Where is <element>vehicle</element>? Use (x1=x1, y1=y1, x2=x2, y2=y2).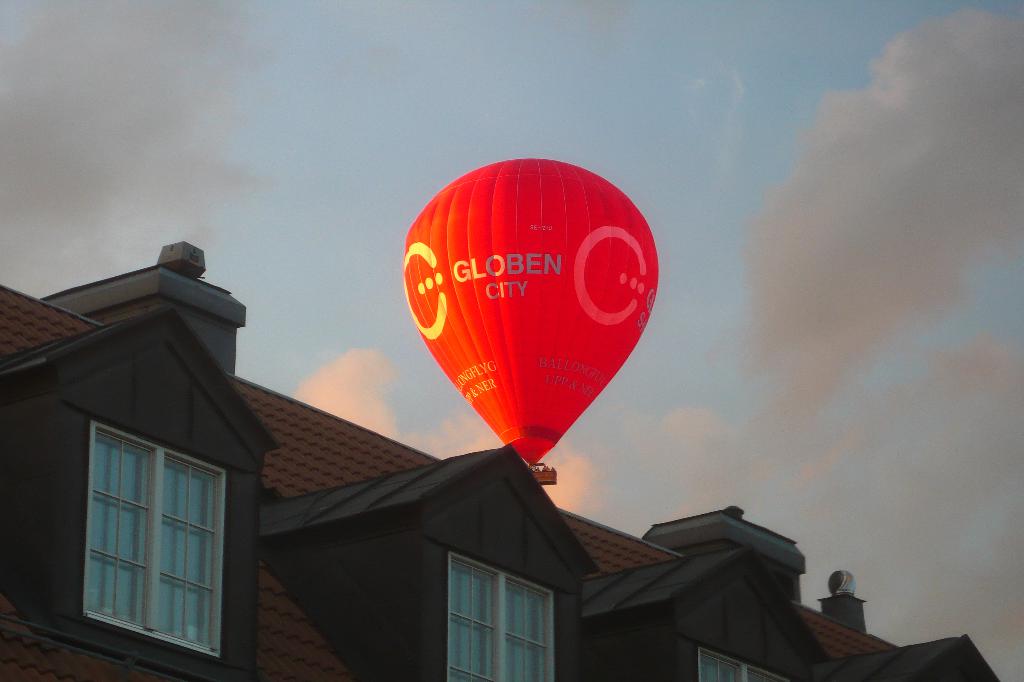
(x1=400, y1=154, x2=659, y2=487).
